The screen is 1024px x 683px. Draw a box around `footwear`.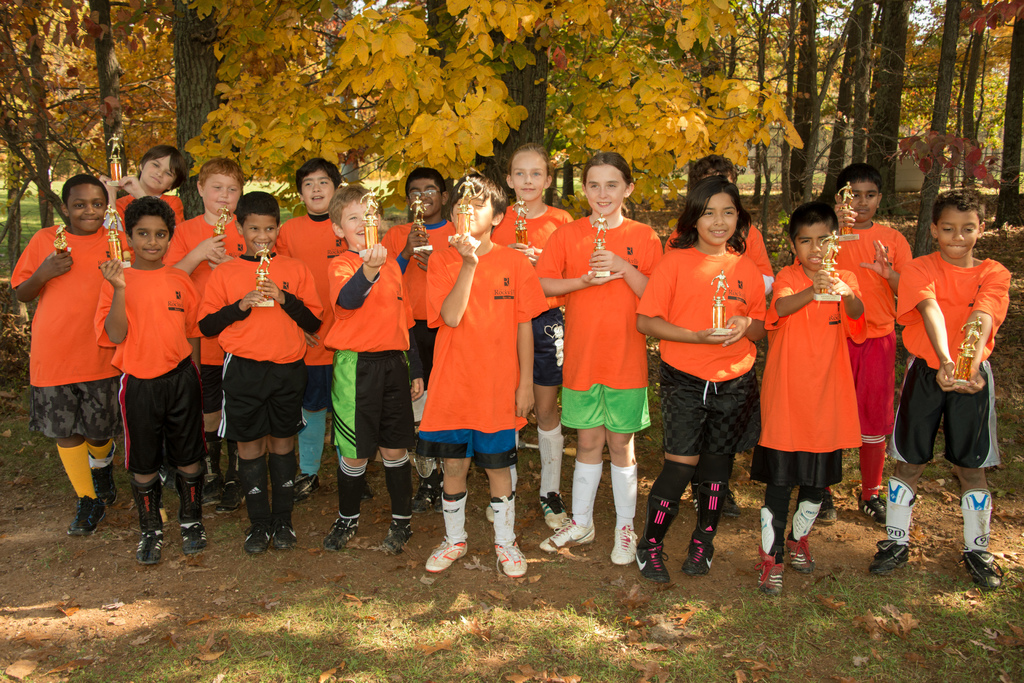
box(134, 530, 170, 564).
